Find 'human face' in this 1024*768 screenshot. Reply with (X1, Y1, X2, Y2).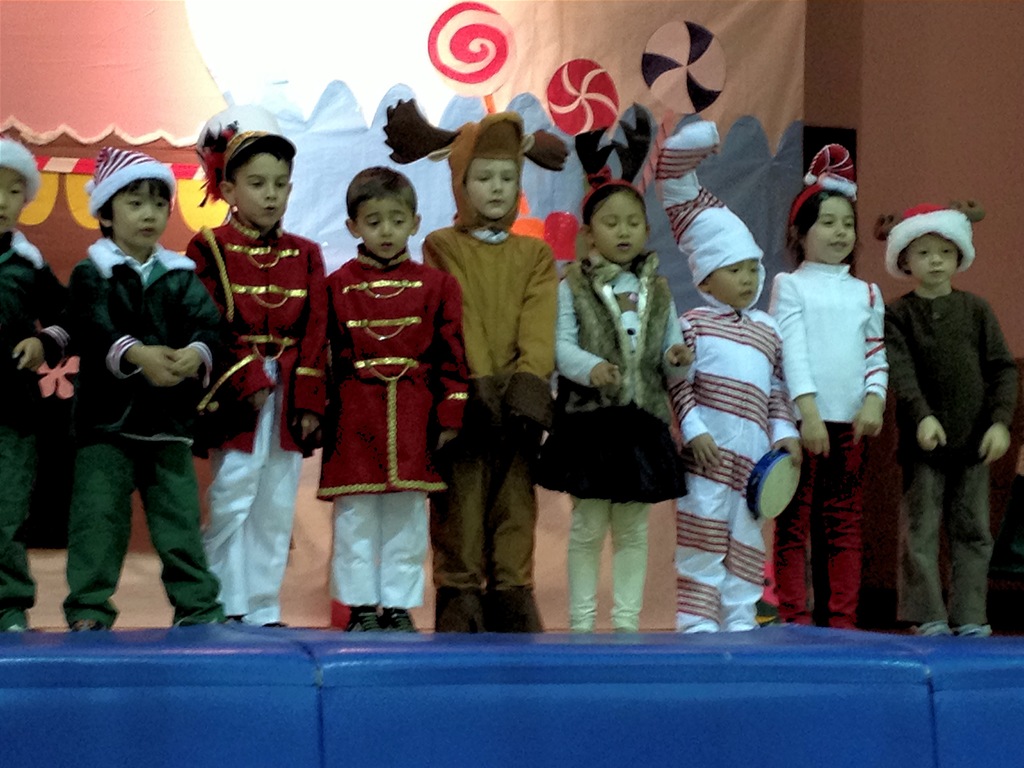
(472, 163, 516, 219).
